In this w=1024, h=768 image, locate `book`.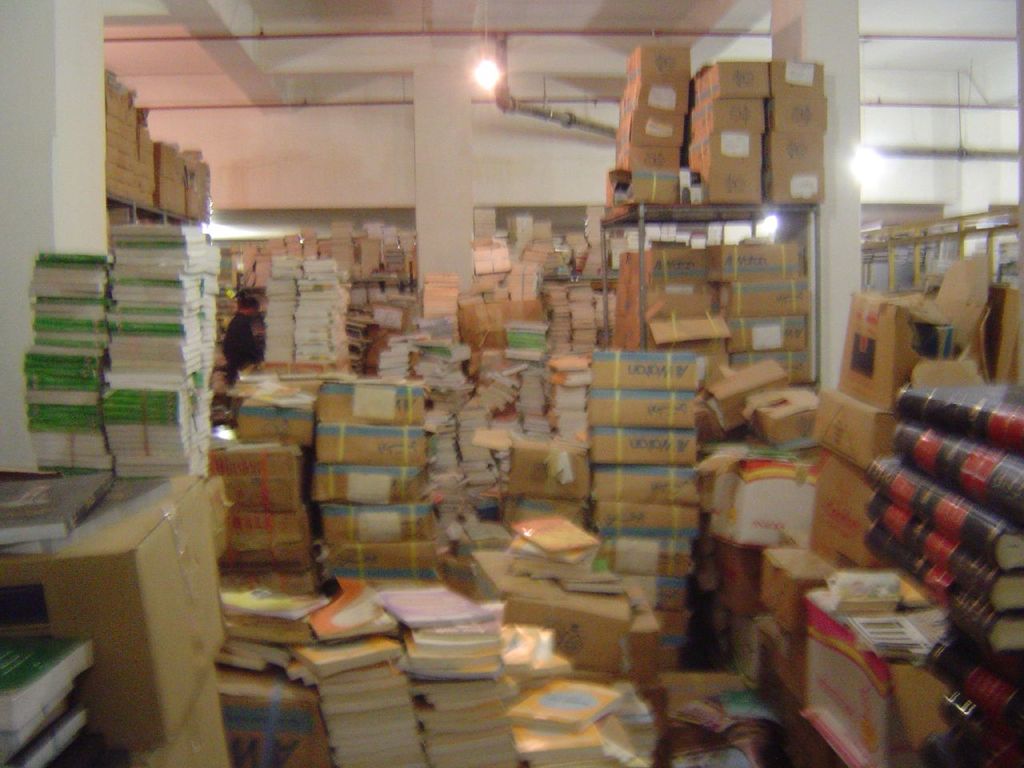
Bounding box: [x1=0, y1=474, x2=110, y2=543].
